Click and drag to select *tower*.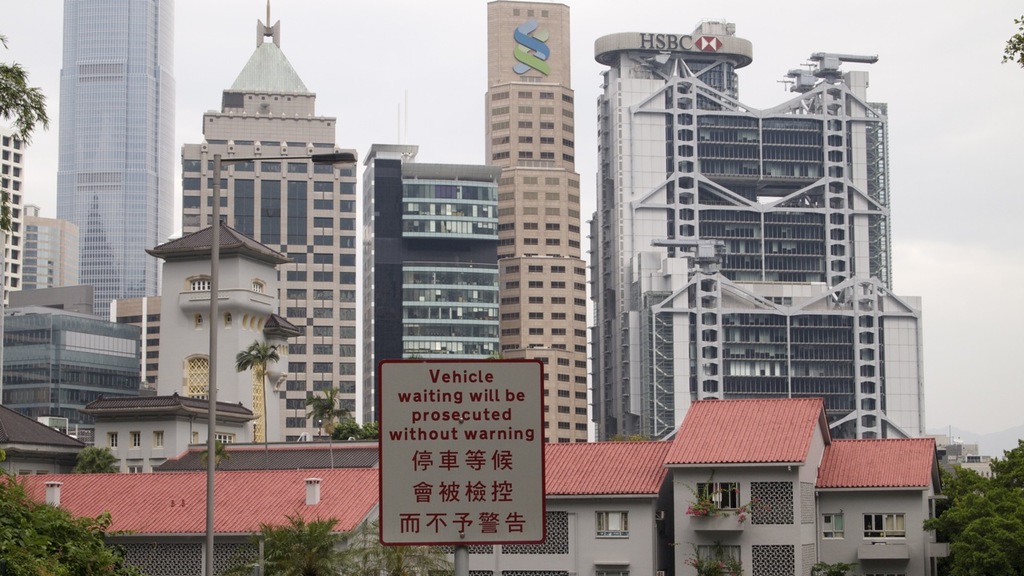
Selection: 367:160:510:434.
